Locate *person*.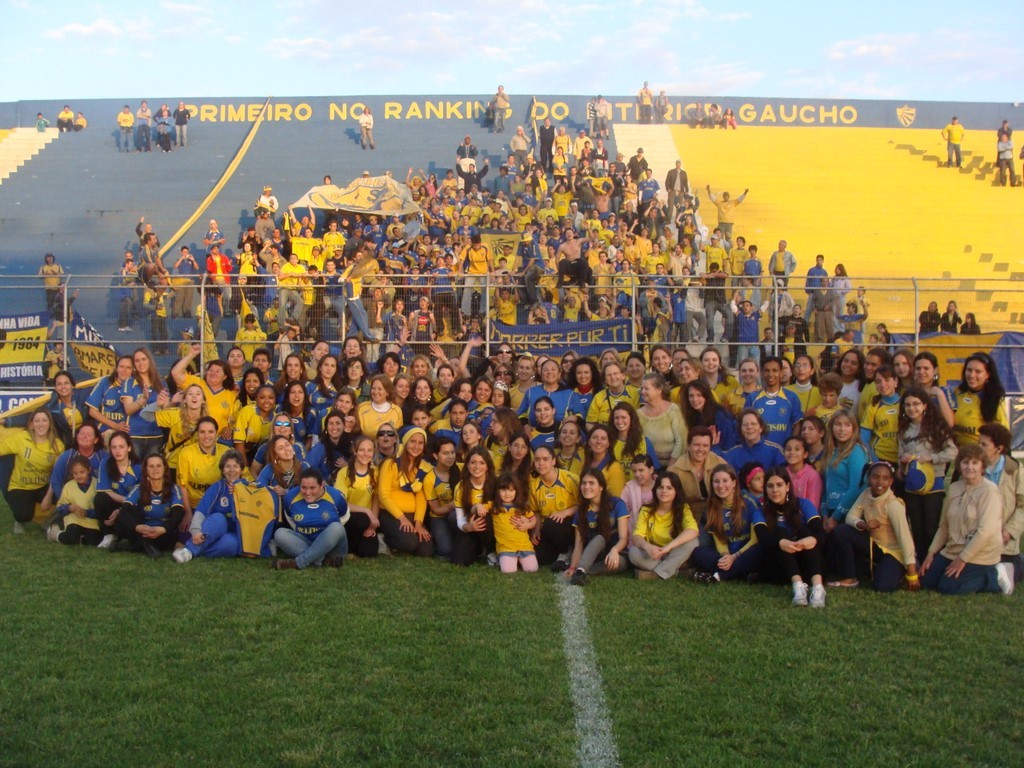
Bounding box: [x1=755, y1=465, x2=831, y2=613].
